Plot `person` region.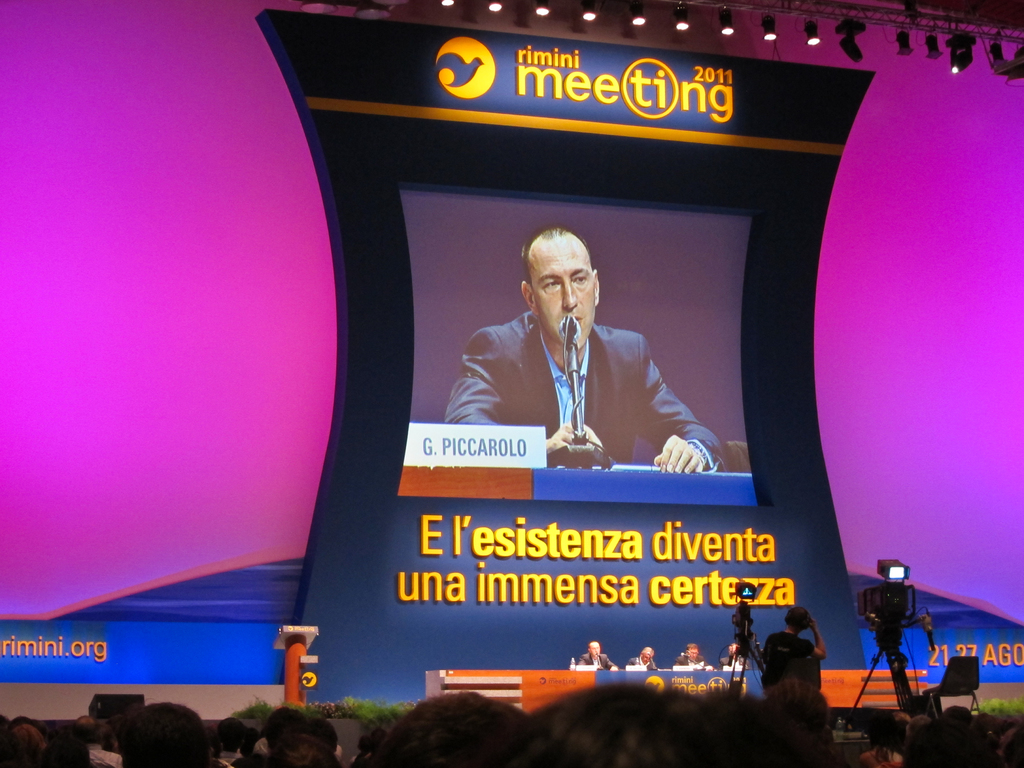
Plotted at {"x1": 458, "y1": 212, "x2": 691, "y2": 525}.
